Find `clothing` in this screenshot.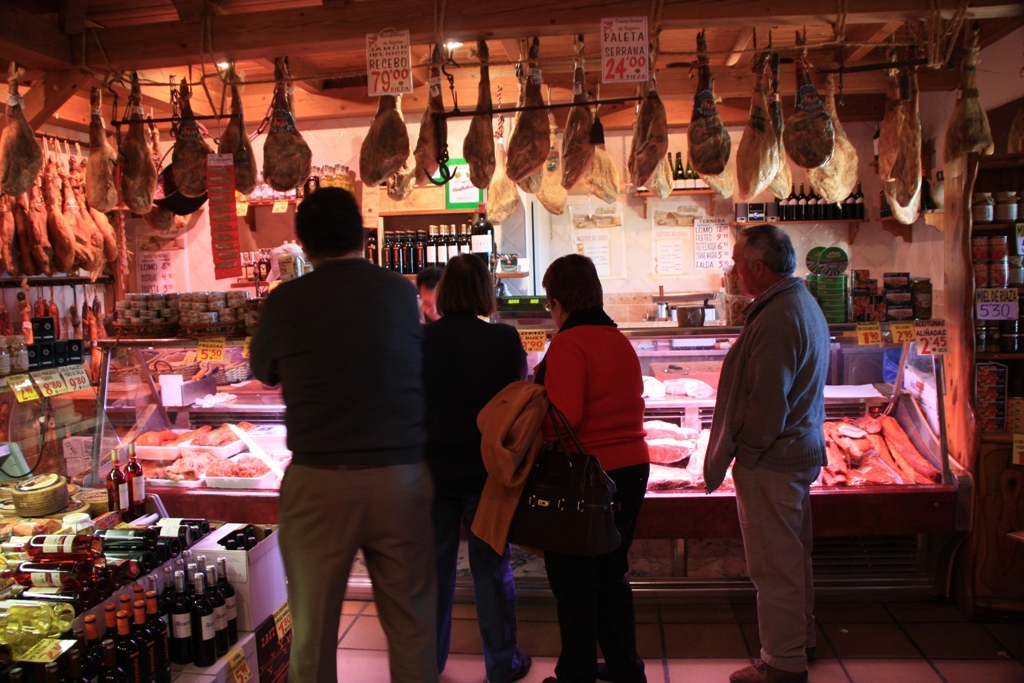
The bounding box for `clothing` is bbox=[542, 305, 652, 682].
